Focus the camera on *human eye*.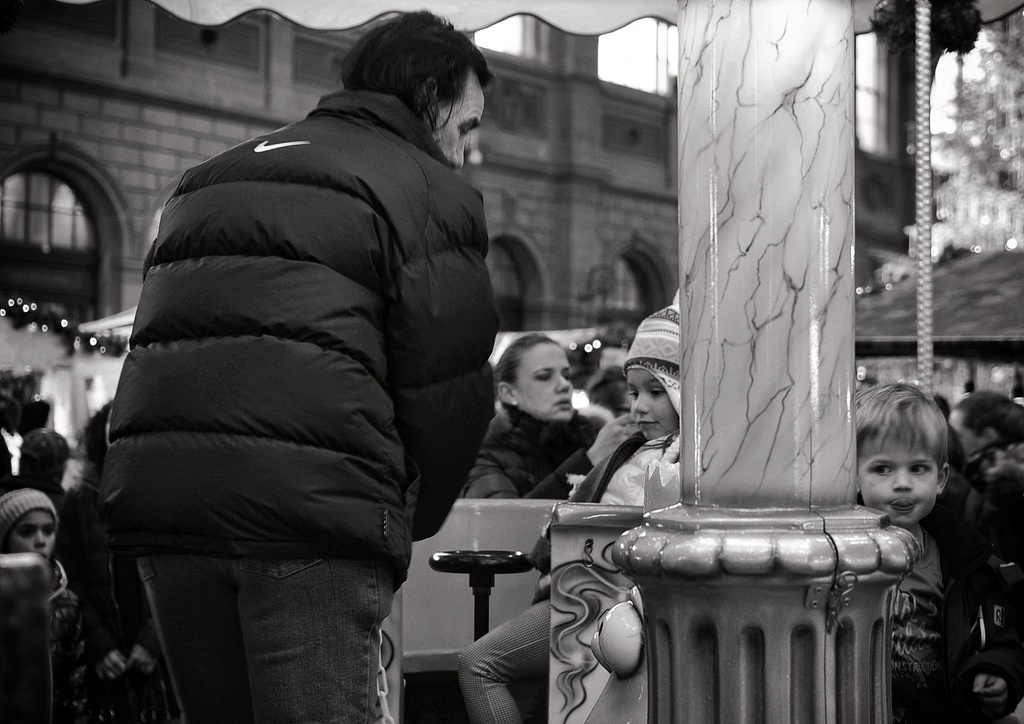
Focus region: x1=533 y1=370 x2=552 y2=385.
